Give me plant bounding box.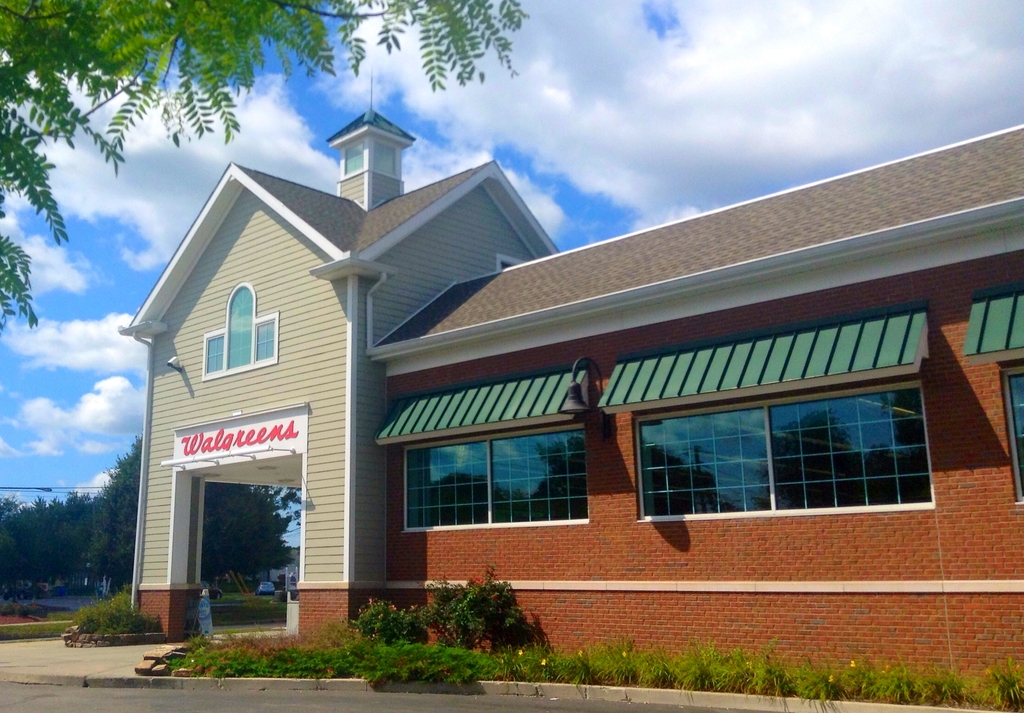
73 589 168 638.
